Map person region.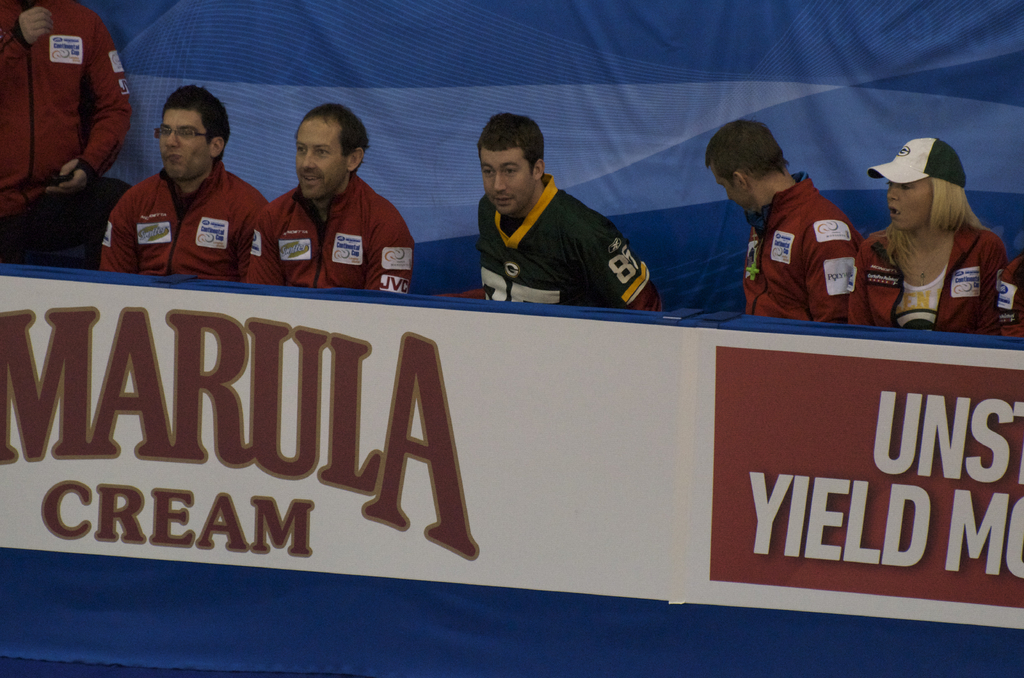
Mapped to [left=703, top=117, right=858, bottom=322].
